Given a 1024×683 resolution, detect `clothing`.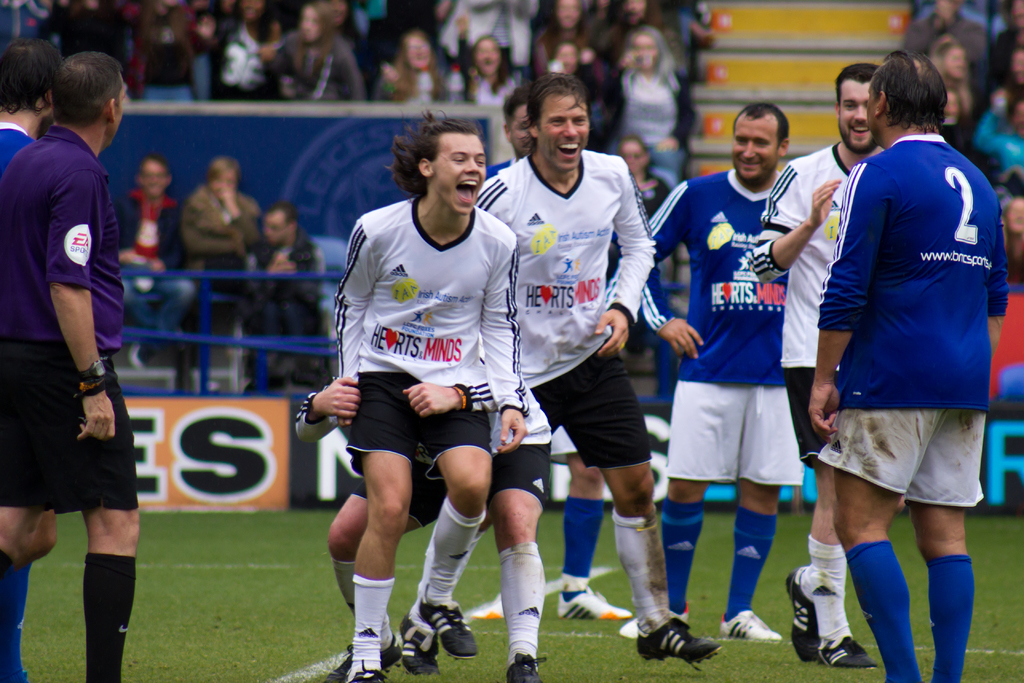
BBox(938, 124, 973, 156).
